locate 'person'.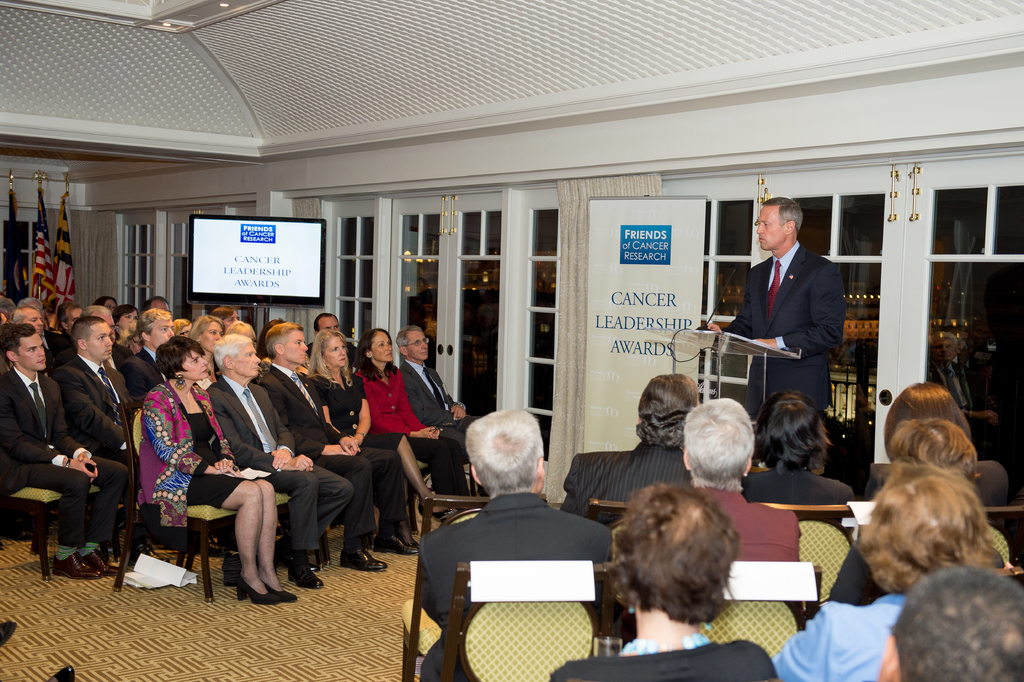
Bounding box: 552:376:712:522.
